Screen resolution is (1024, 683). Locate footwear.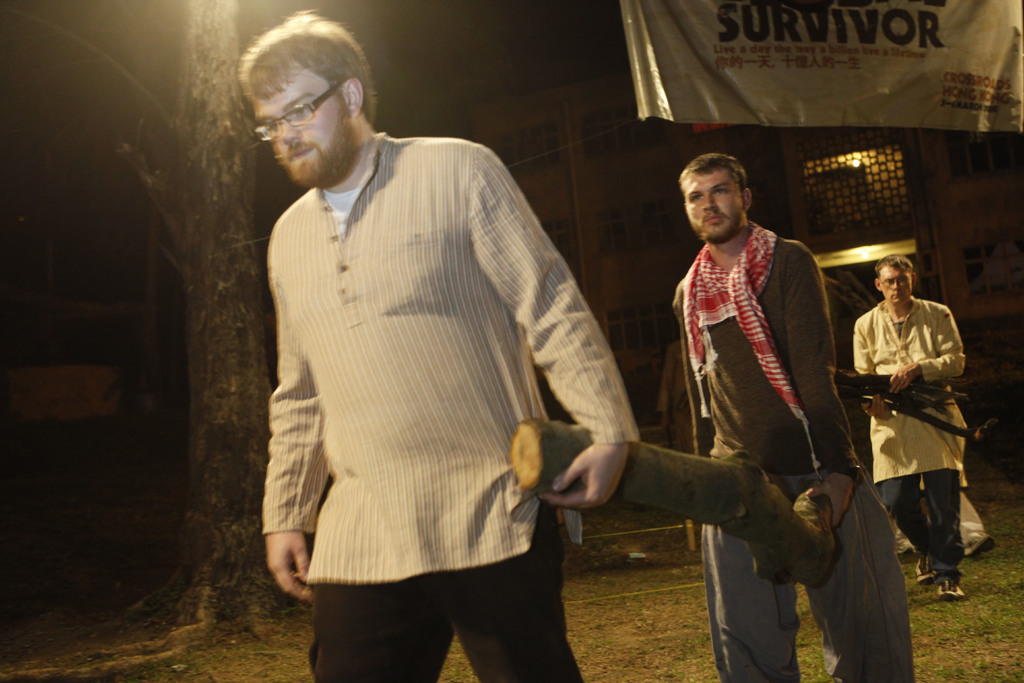
detection(963, 529, 993, 559).
